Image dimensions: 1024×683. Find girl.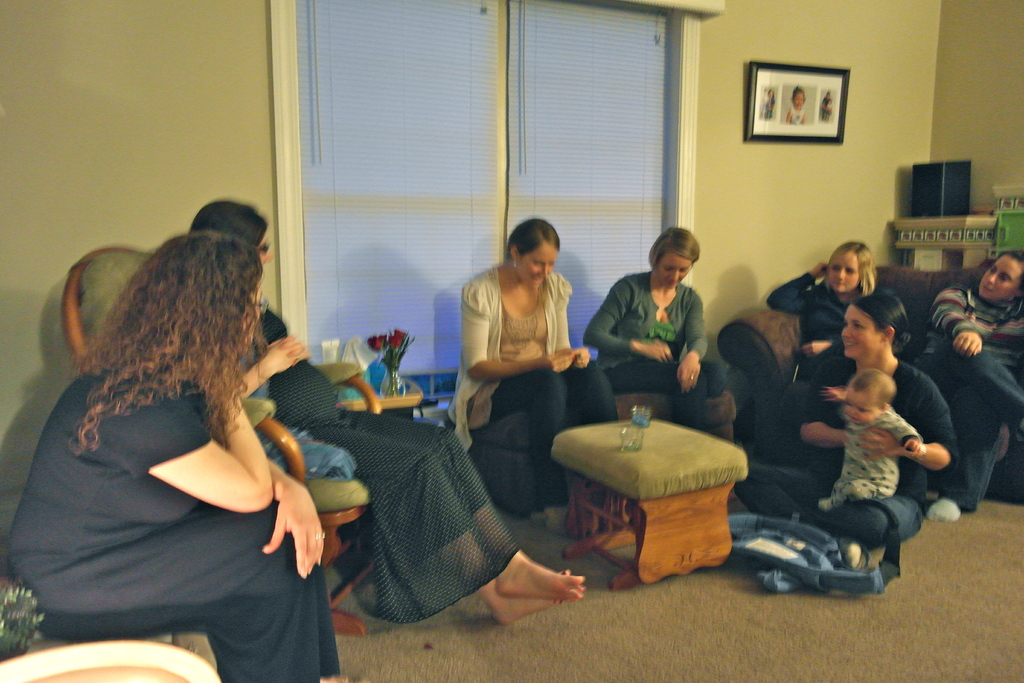
3:229:342:674.
